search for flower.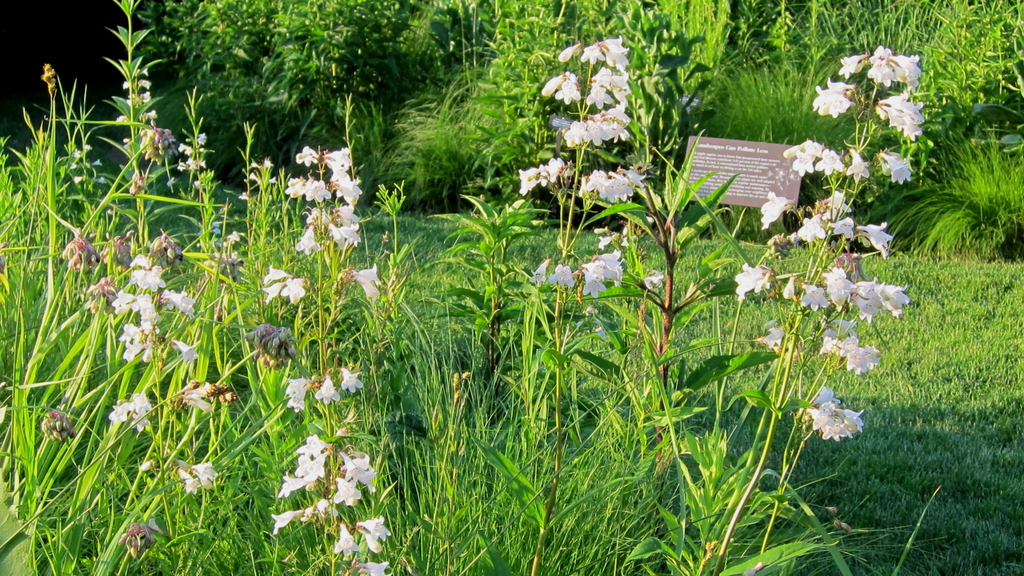
Found at select_region(846, 280, 885, 322).
